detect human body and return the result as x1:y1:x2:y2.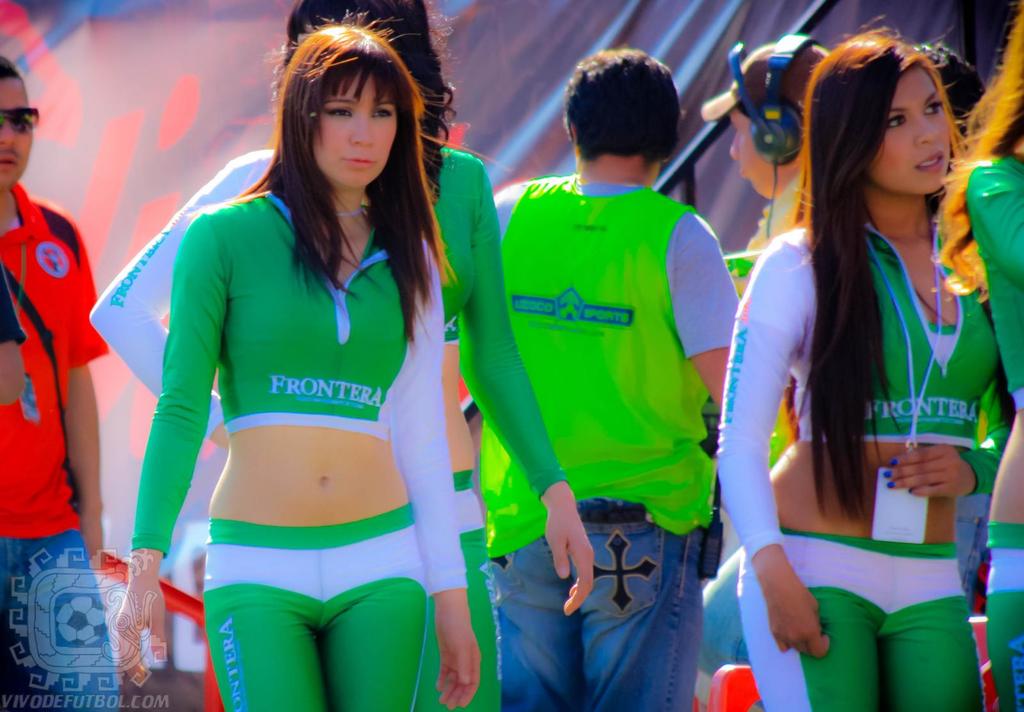
0:59:122:711.
